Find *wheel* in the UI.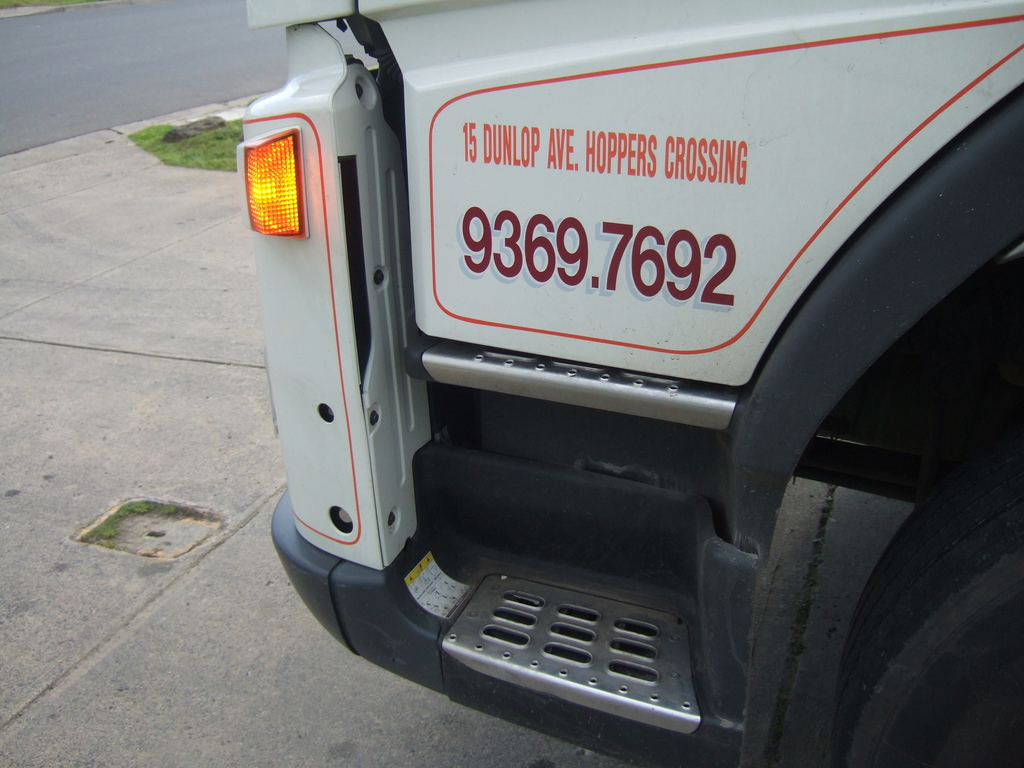
UI element at Rect(825, 438, 1023, 767).
